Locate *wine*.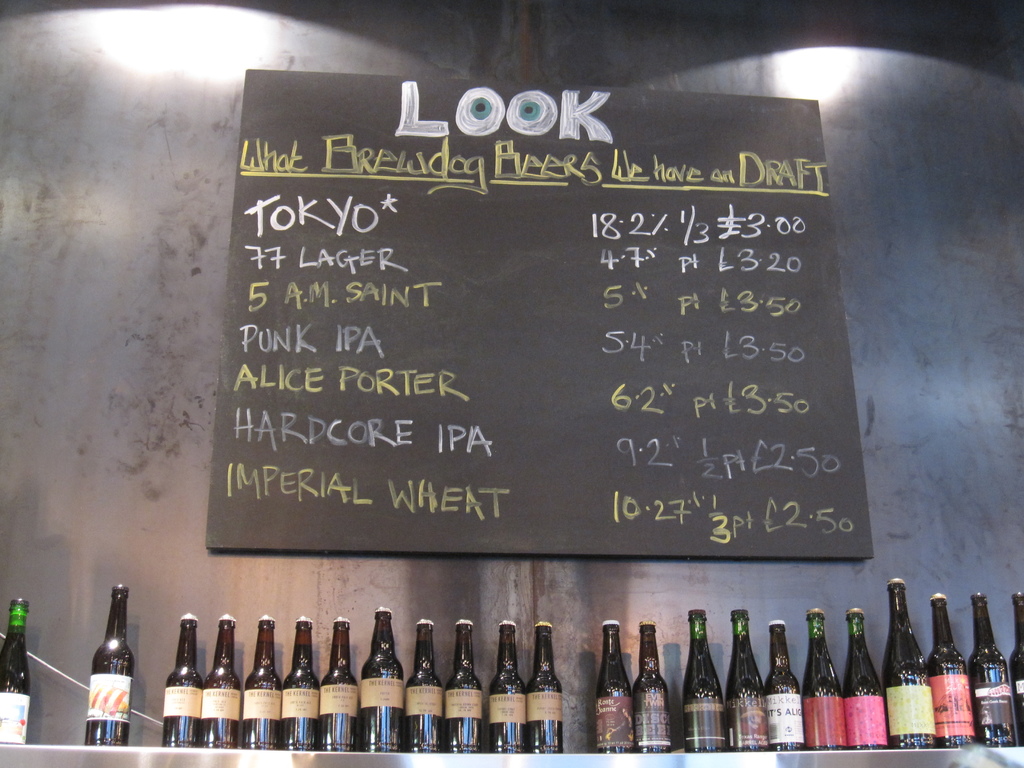
Bounding box: (x1=722, y1=610, x2=772, y2=749).
